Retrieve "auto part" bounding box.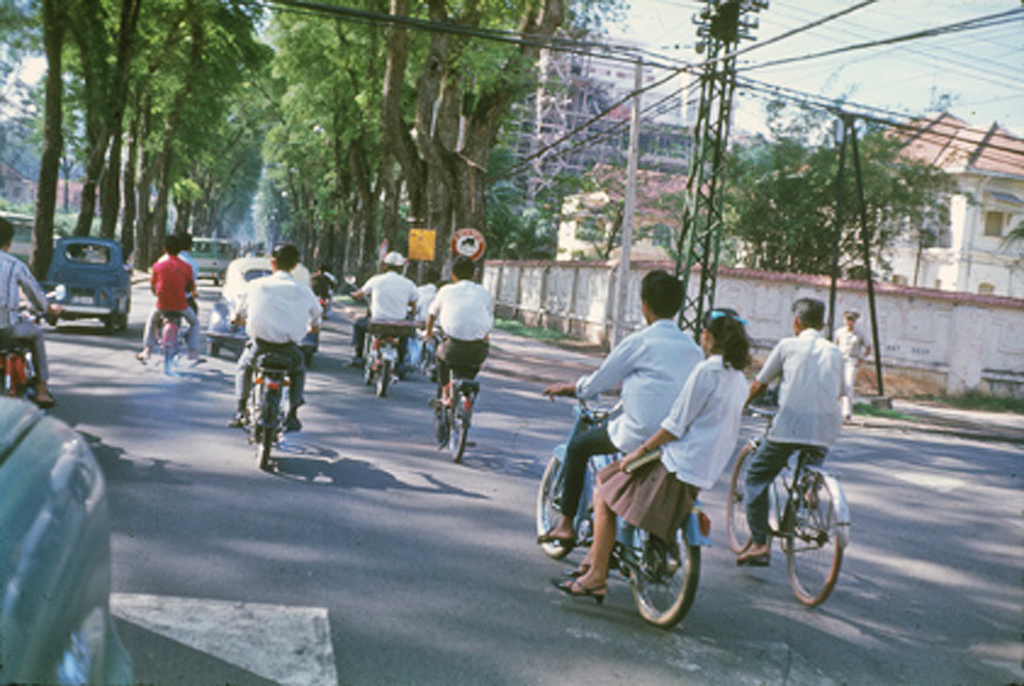
Bounding box: box(207, 262, 331, 365).
